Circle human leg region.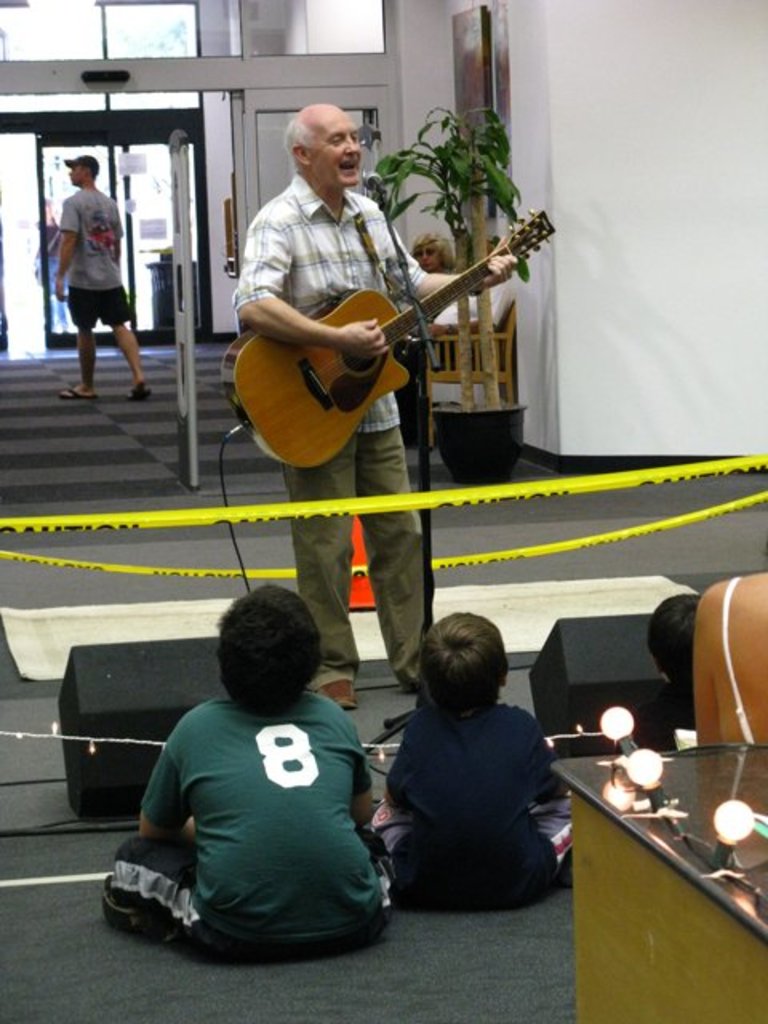
Region: (283, 445, 360, 712).
